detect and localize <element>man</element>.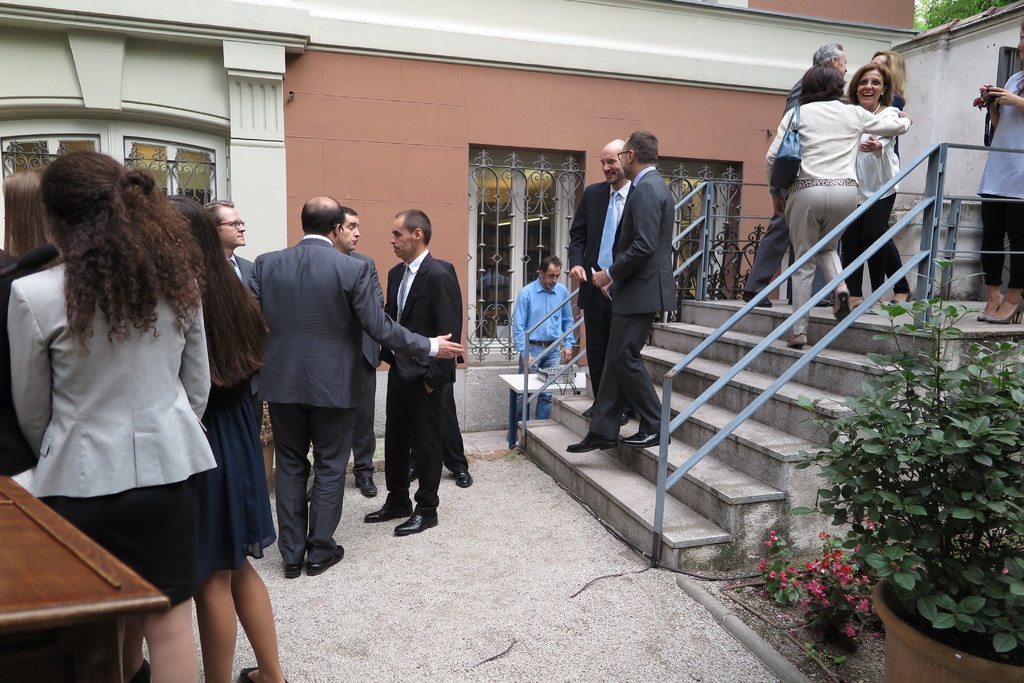
Localized at [568, 138, 636, 417].
